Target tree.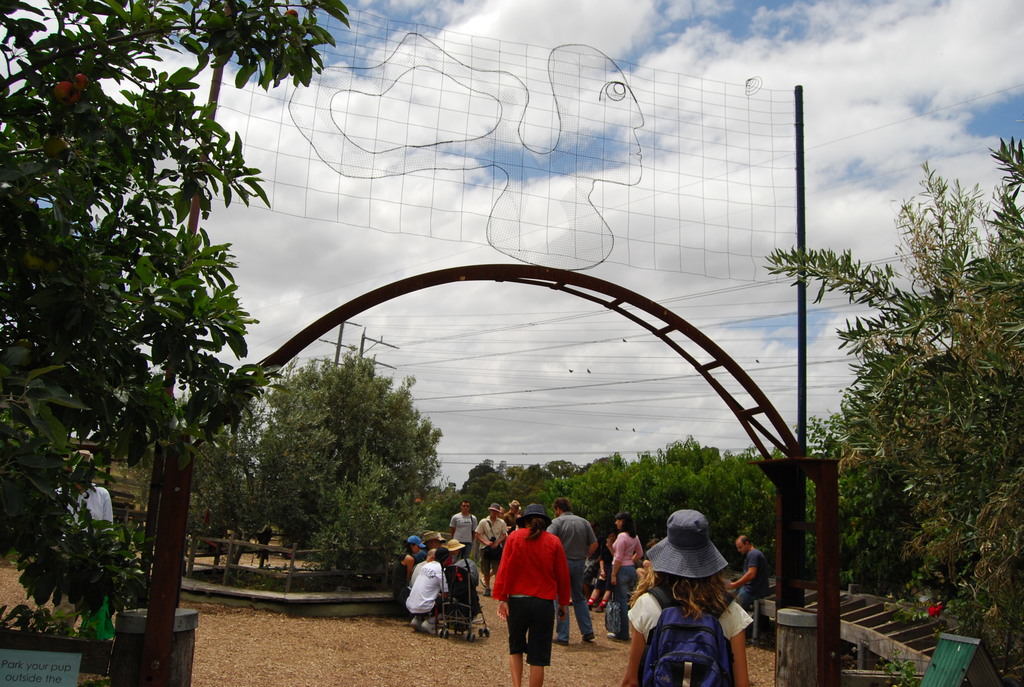
Target region: 769, 140, 1023, 613.
